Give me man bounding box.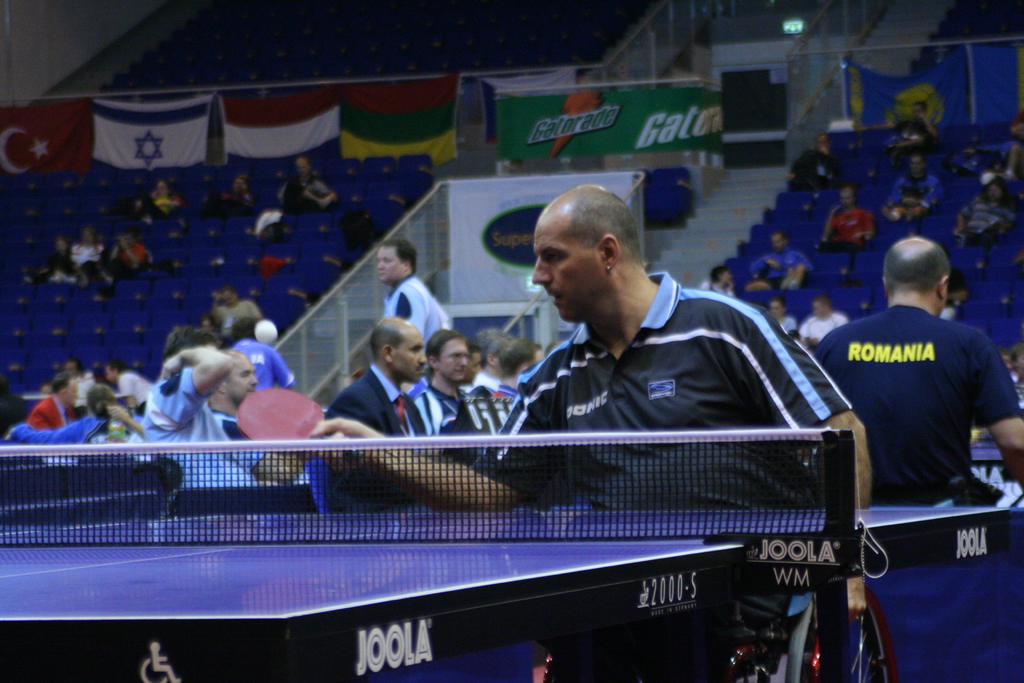
(x1=422, y1=333, x2=465, y2=397).
